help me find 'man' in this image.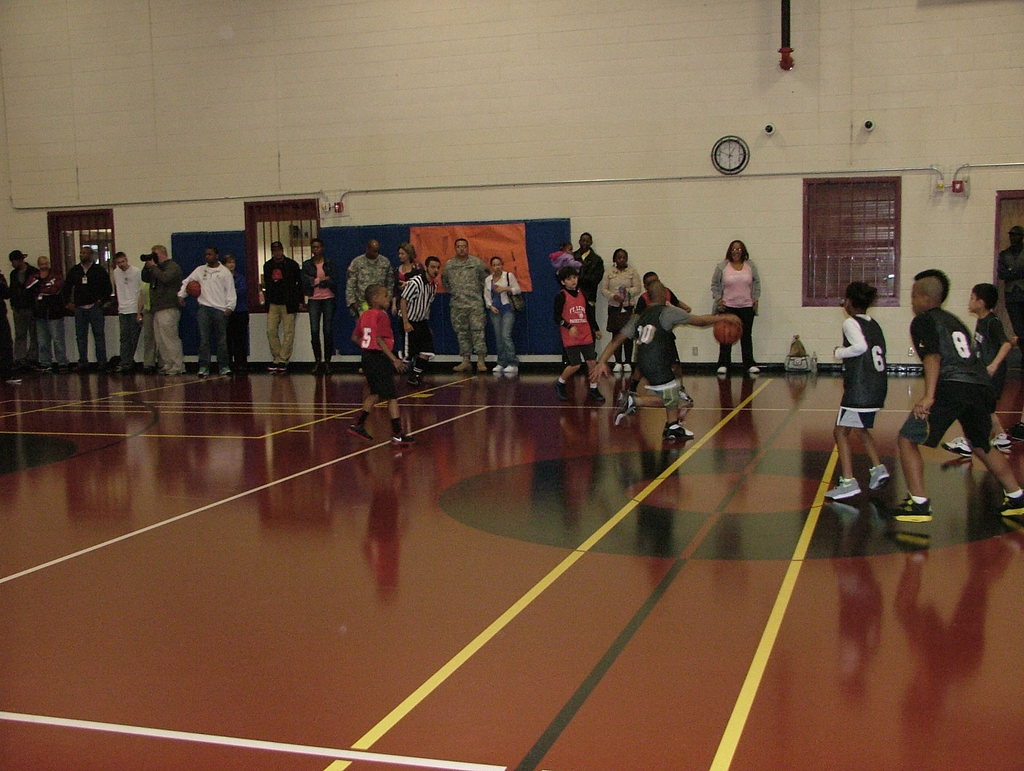
Found it: {"x1": 300, "y1": 241, "x2": 338, "y2": 373}.
